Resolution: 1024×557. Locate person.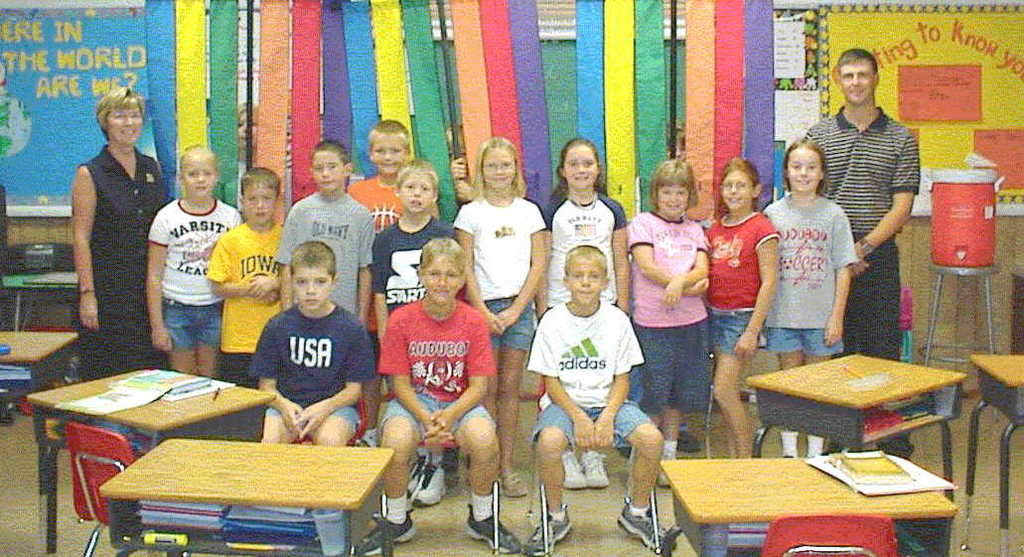
BBox(755, 136, 873, 464).
